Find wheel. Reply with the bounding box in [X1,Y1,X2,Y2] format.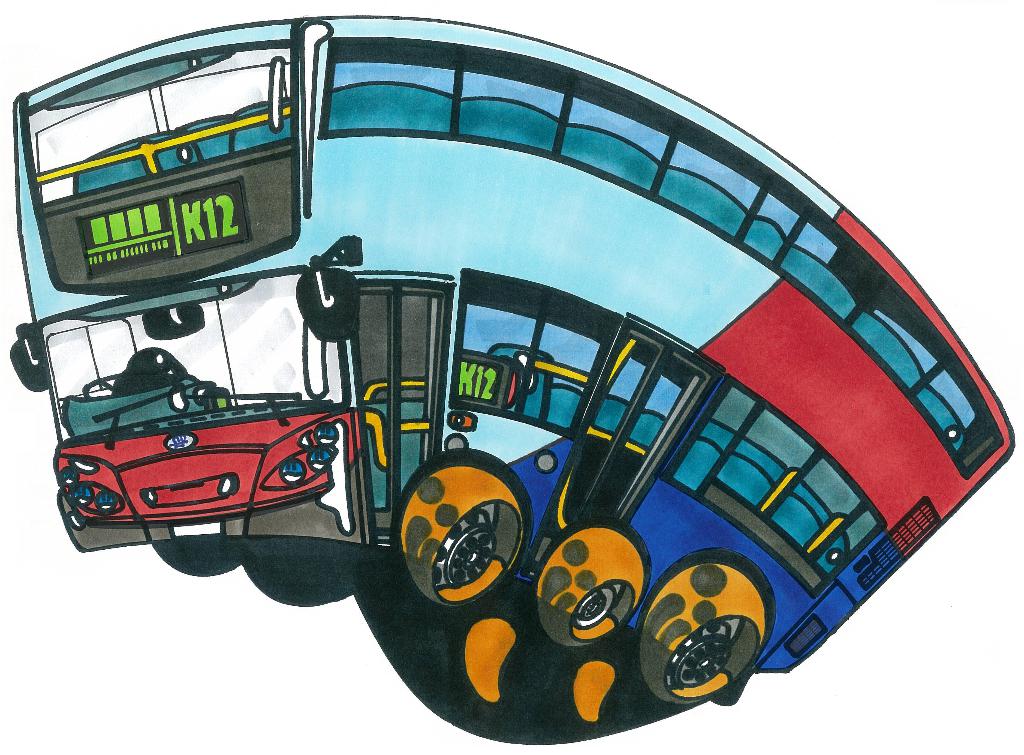
[83,371,174,398].
